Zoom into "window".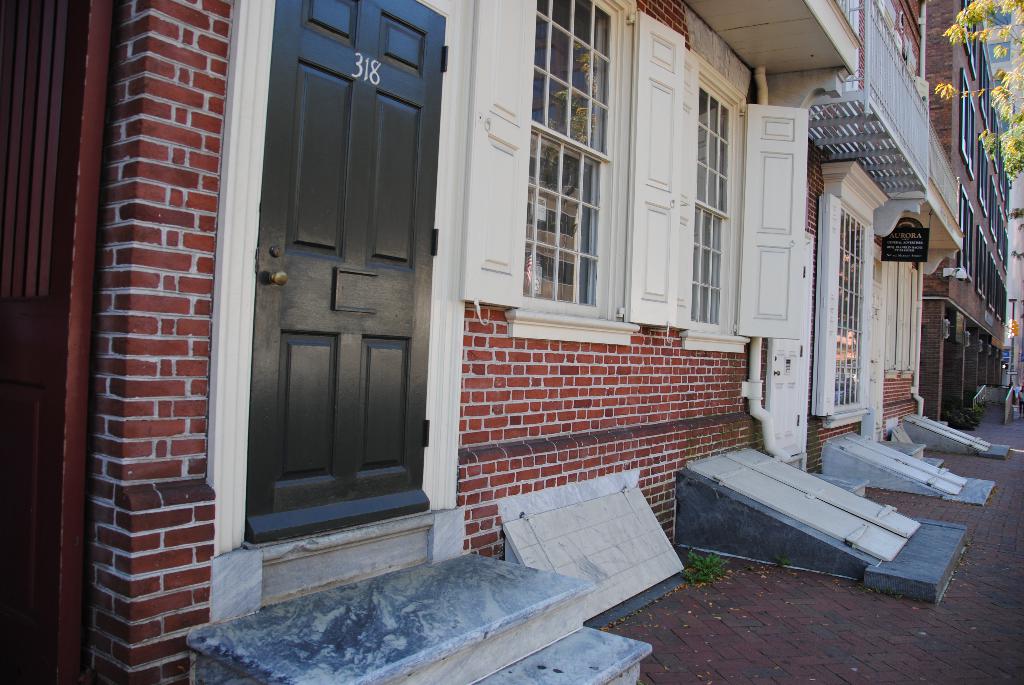
Zoom target: <box>975,226,991,296</box>.
